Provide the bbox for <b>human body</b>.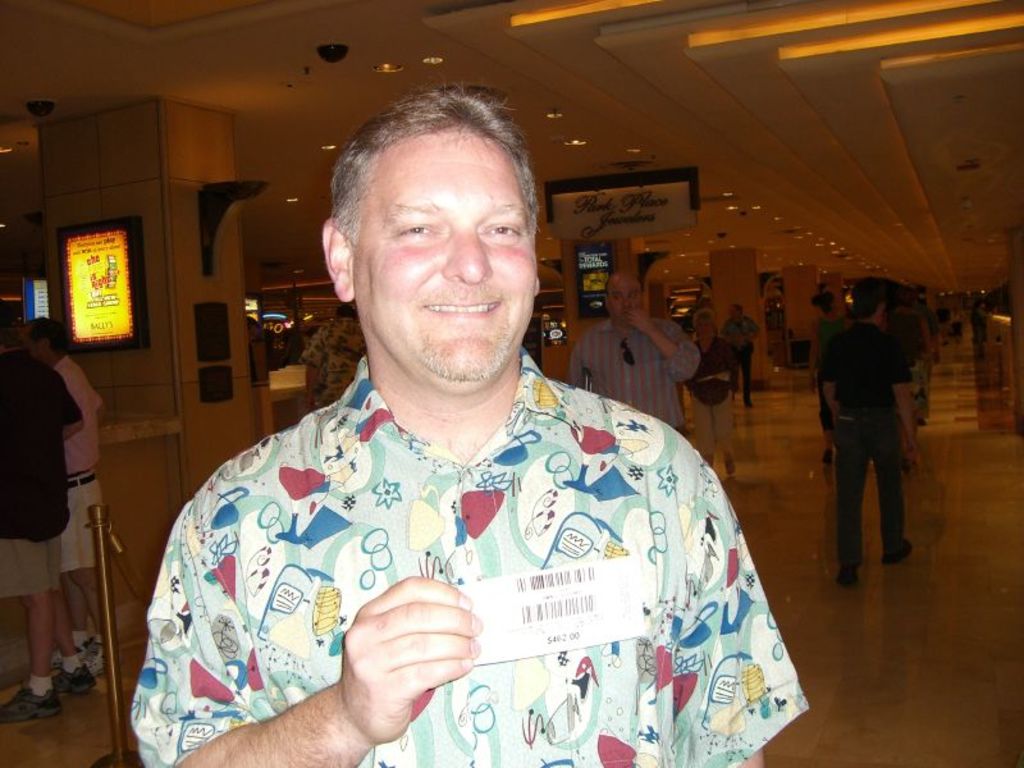
689/338/744/476.
